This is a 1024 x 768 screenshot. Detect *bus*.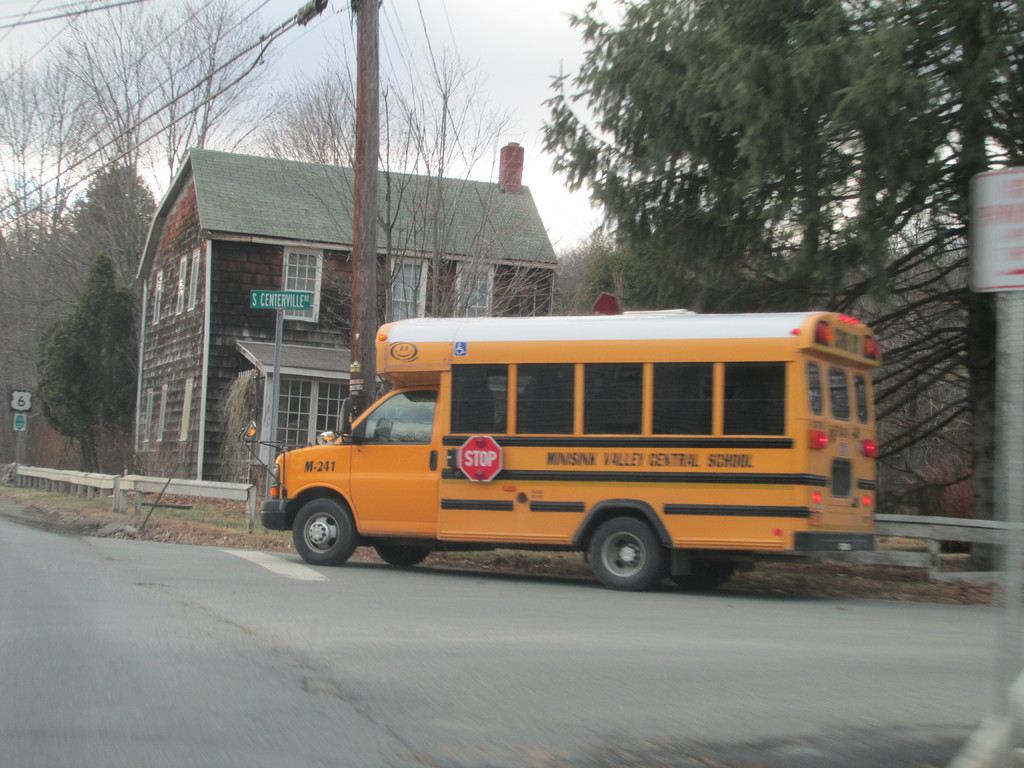
bbox(234, 314, 887, 593).
